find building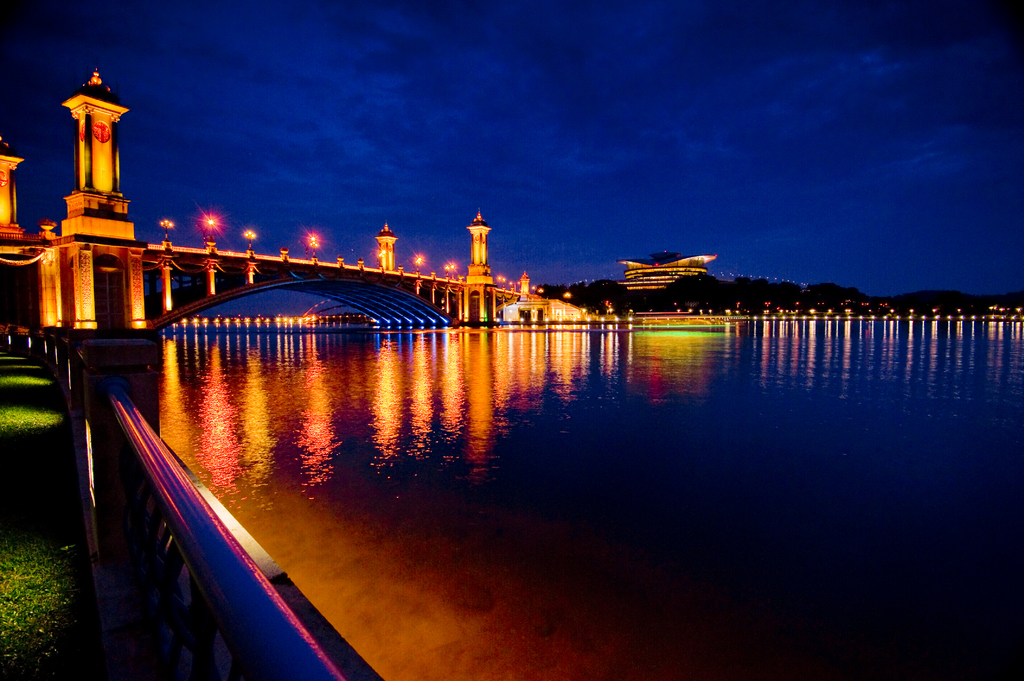
l=617, t=254, r=717, b=289
